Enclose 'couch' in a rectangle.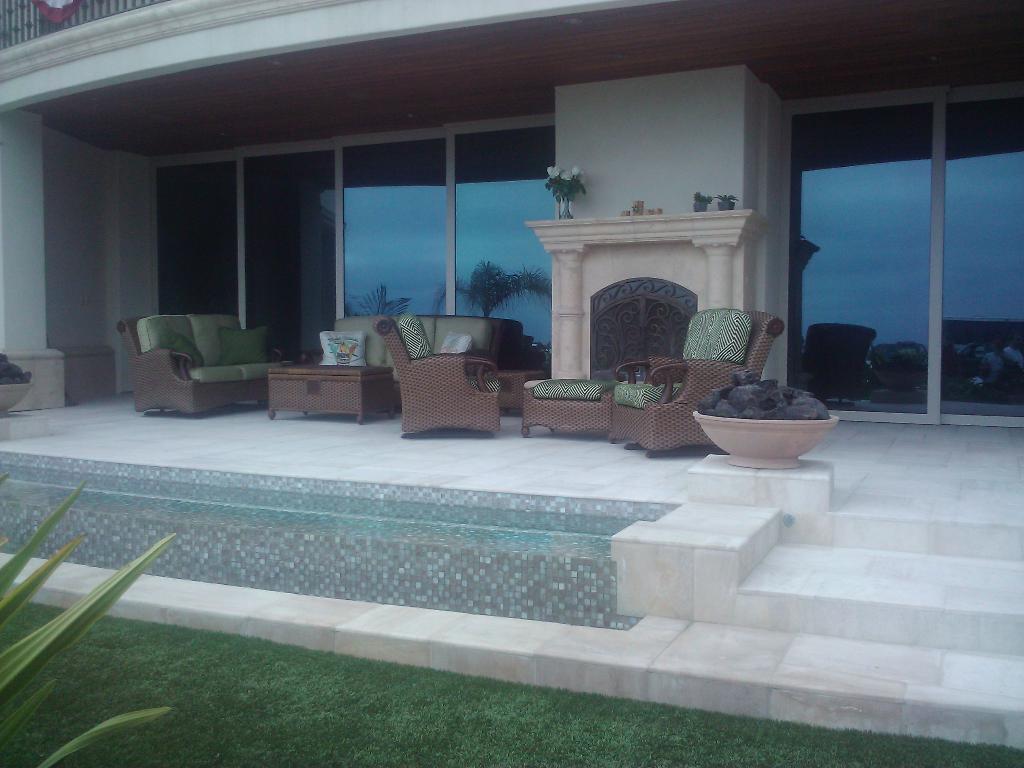
114 305 272 411.
